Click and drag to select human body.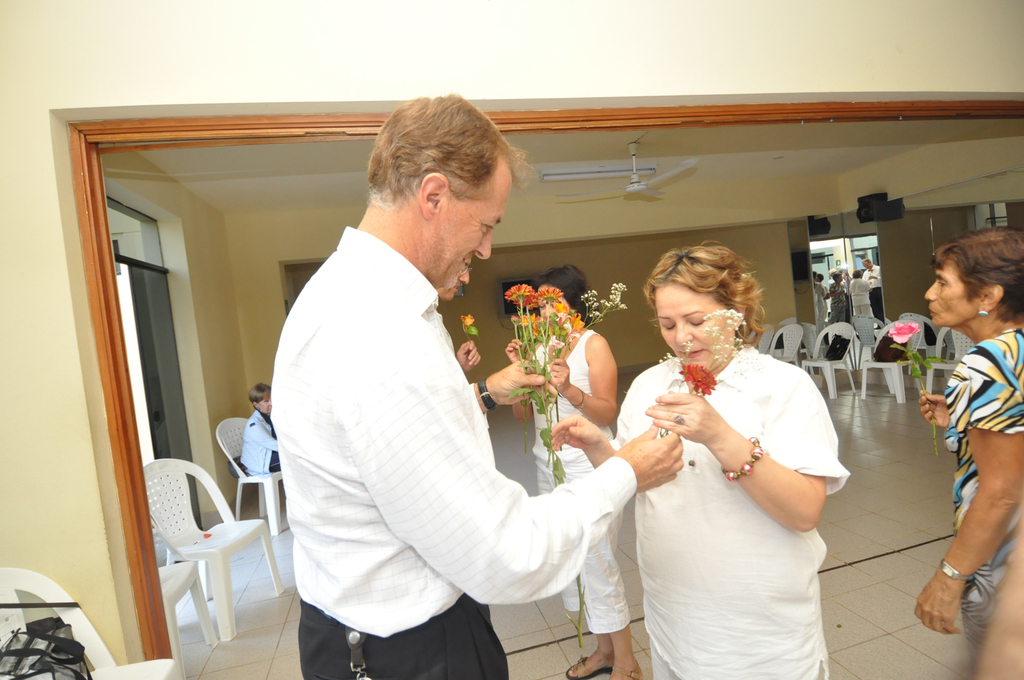
Selection: bbox=[913, 320, 1023, 679].
